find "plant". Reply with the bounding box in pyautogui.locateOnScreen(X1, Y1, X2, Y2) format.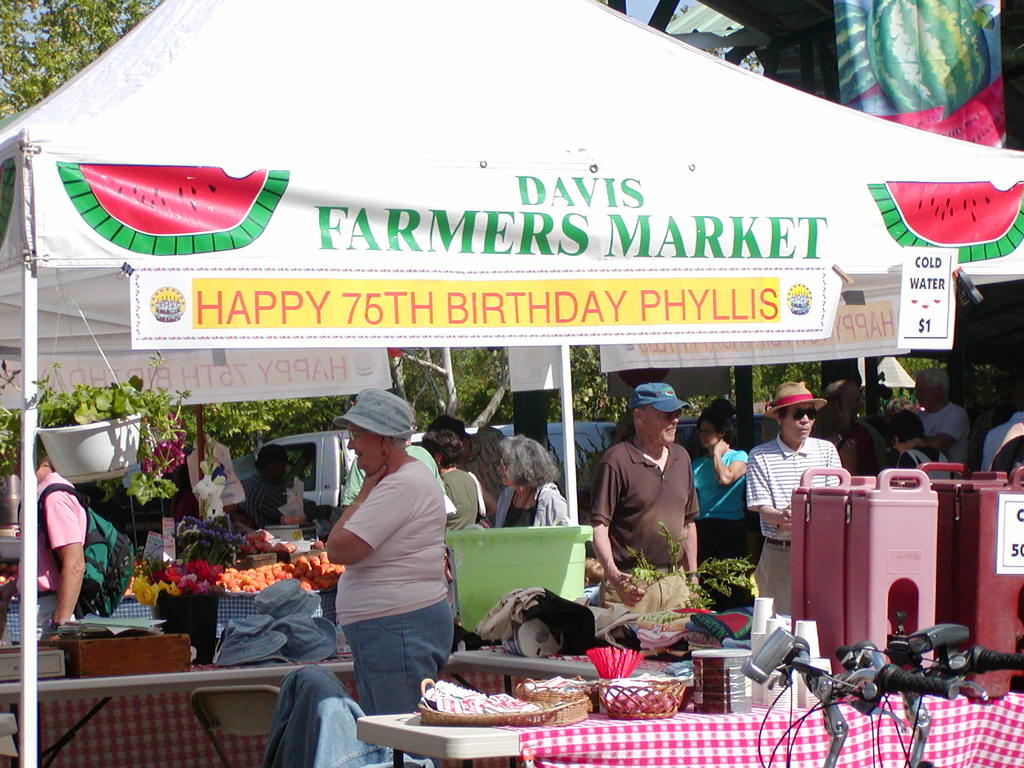
pyautogui.locateOnScreen(627, 547, 665, 610).
